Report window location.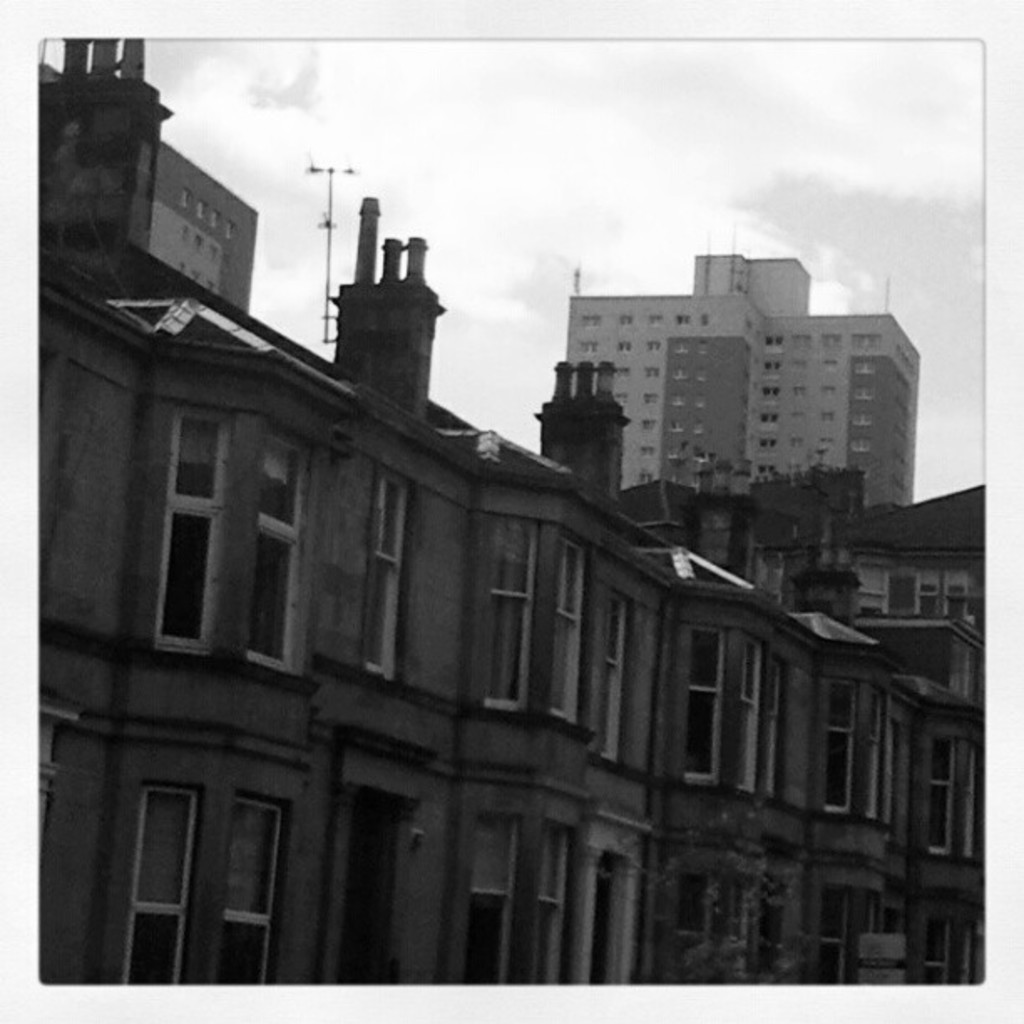
Report: bbox(848, 408, 870, 427).
